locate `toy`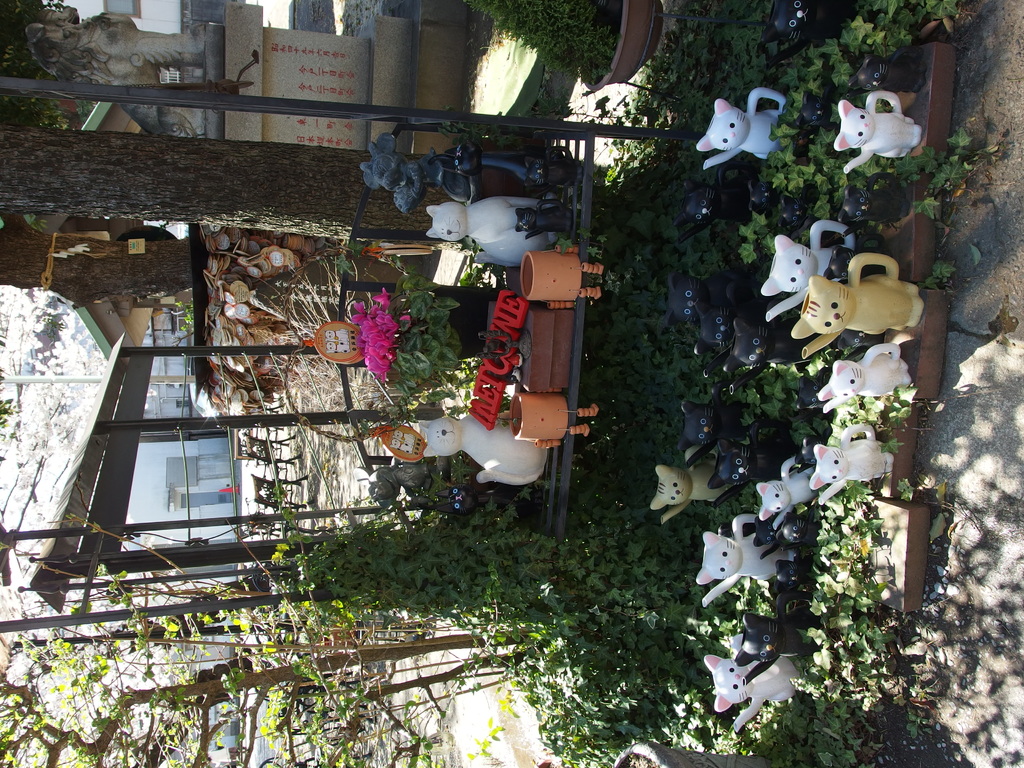
rect(696, 510, 791, 607)
